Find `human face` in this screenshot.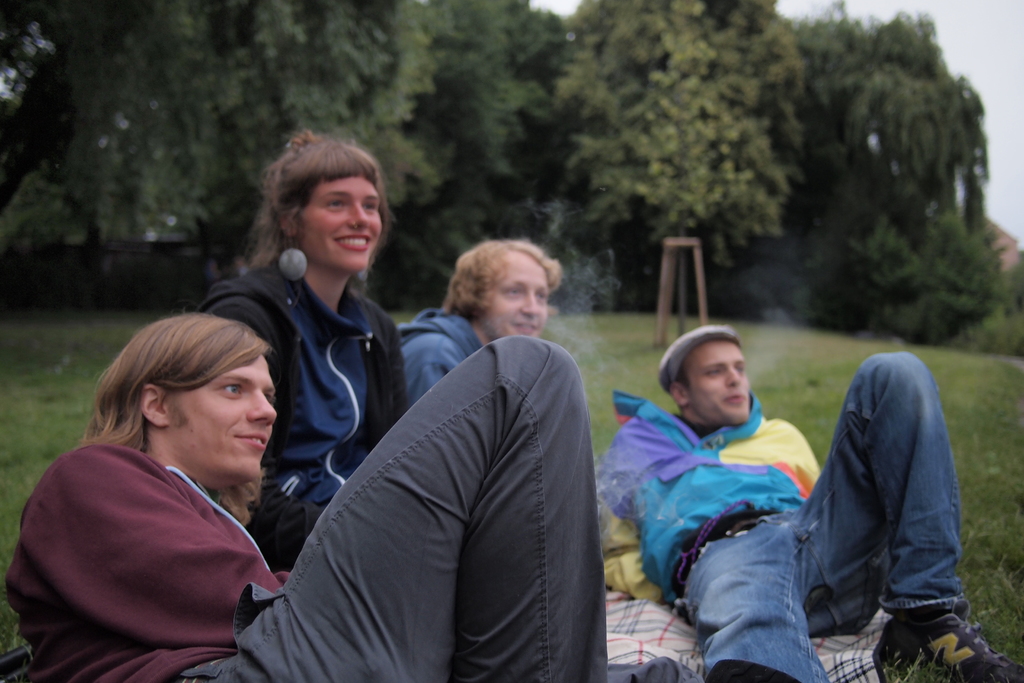
The bounding box for `human face` is l=488, t=254, r=553, b=335.
